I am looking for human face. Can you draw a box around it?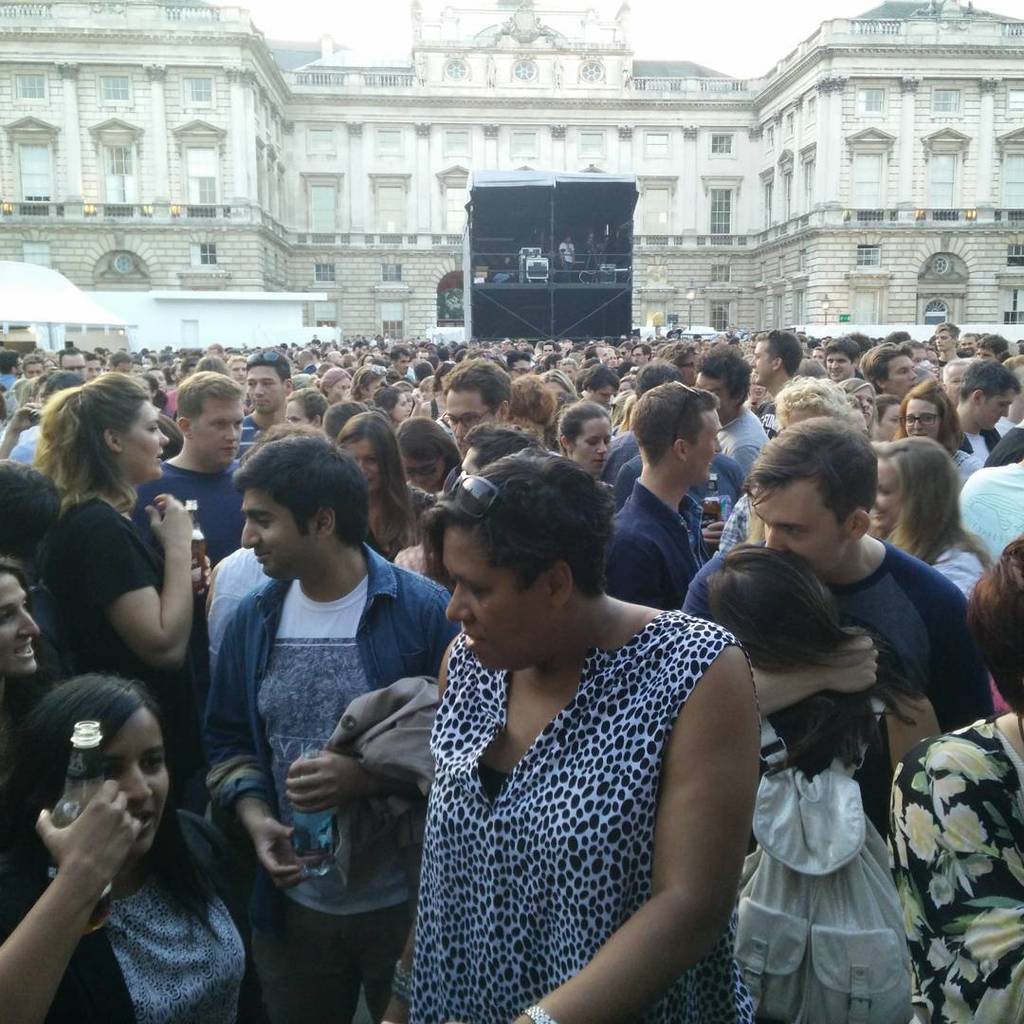
Sure, the bounding box is detection(904, 399, 941, 443).
